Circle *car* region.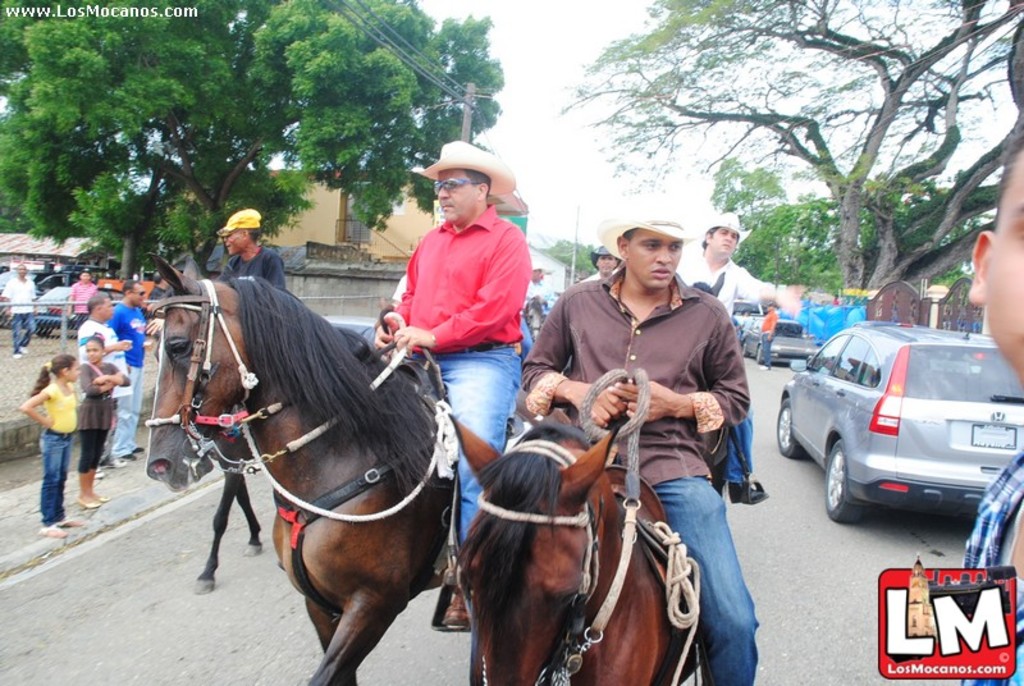
Region: x1=33 y1=287 x2=127 y2=339.
